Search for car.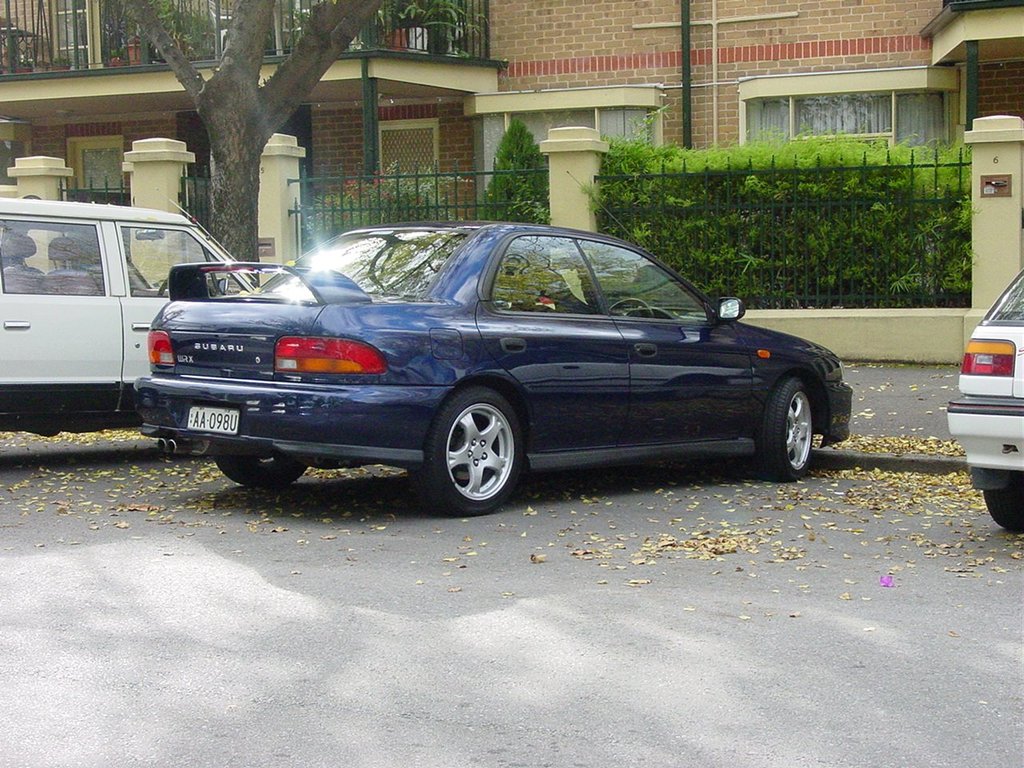
Found at l=938, t=274, r=1023, b=532.
